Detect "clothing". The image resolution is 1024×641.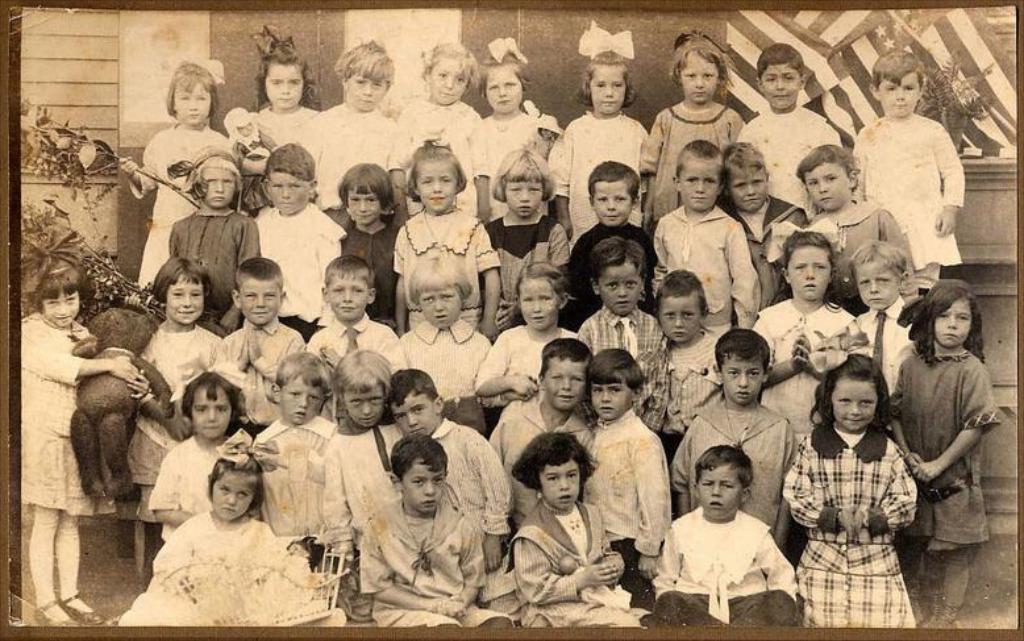
<bbox>659, 332, 723, 453</bbox>.
